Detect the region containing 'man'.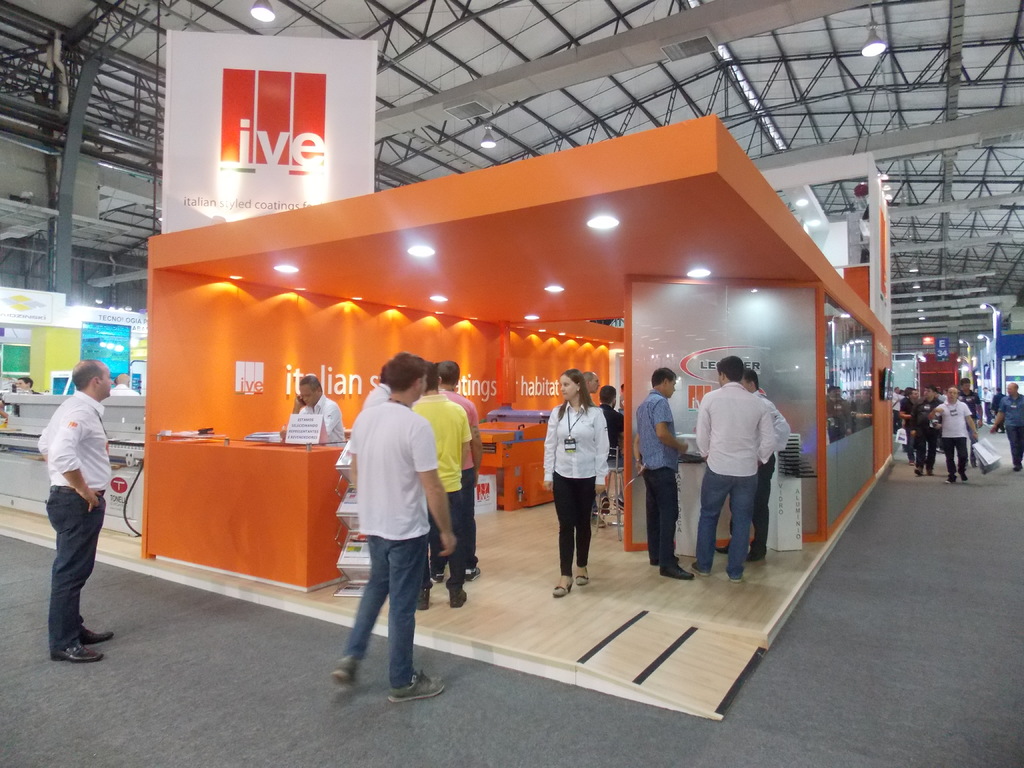
l=625, t=367, r=695, b=582.
